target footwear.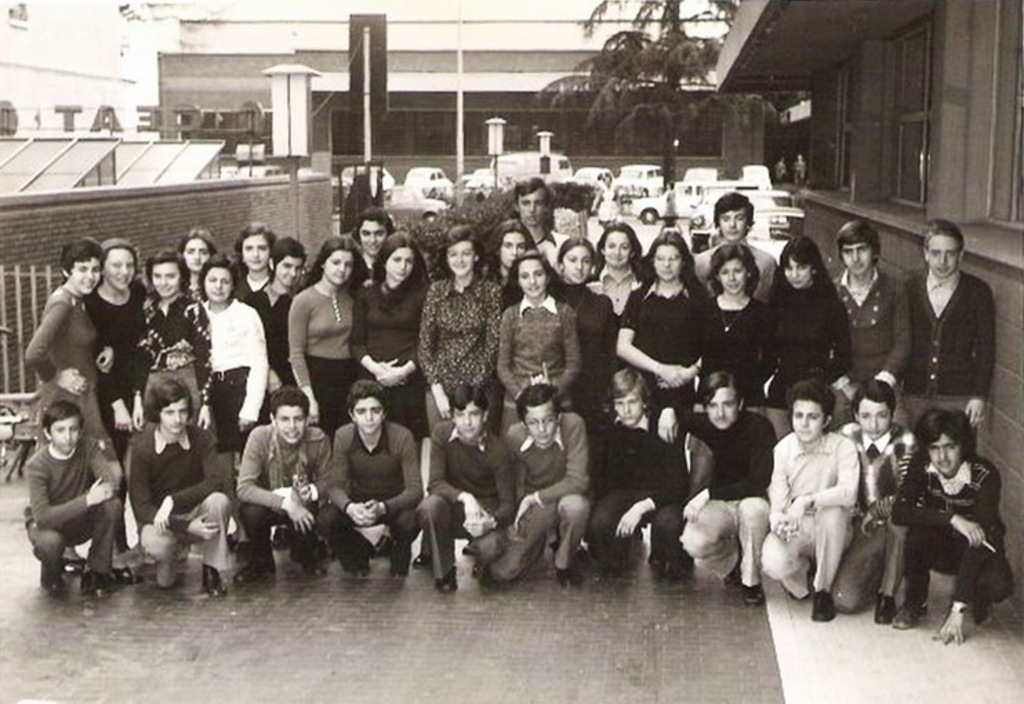
Target region: crop(391, 537, 410, 583).
